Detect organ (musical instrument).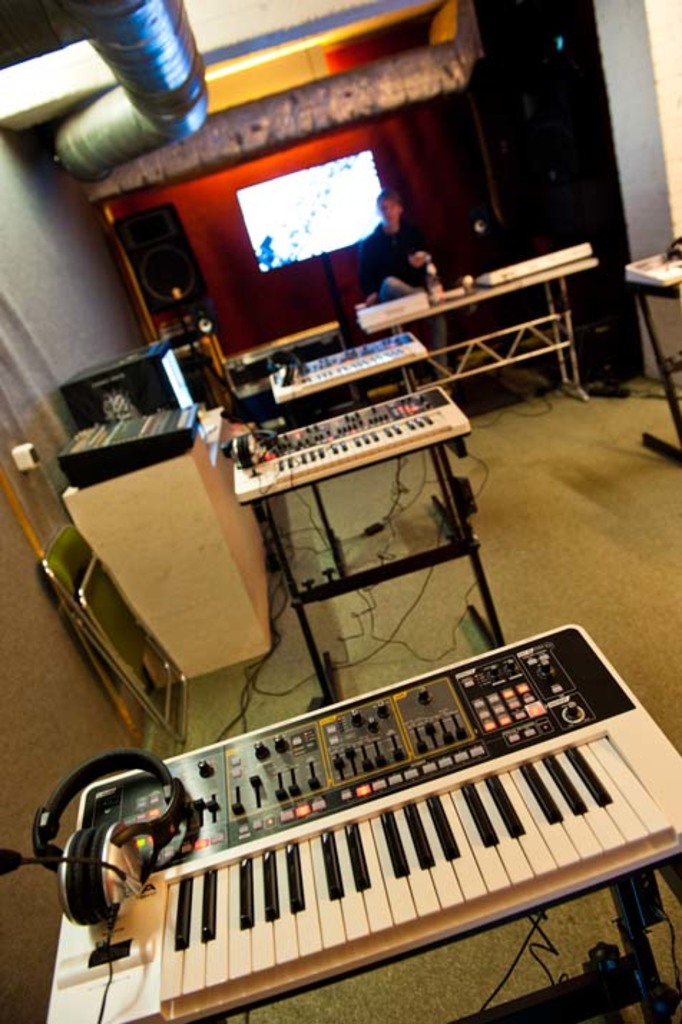
Detected at <region>75, 657, 666, 985</region>.
